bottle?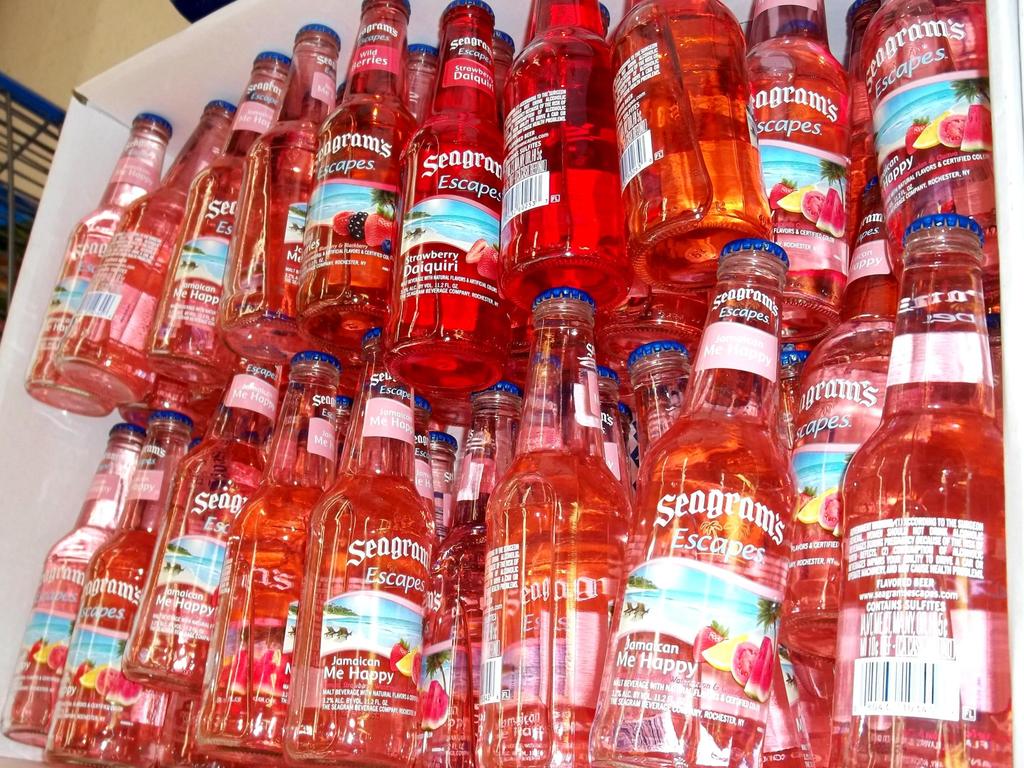
{"left": 806, "top": 198, "right": 1004, "bottom": 719}
